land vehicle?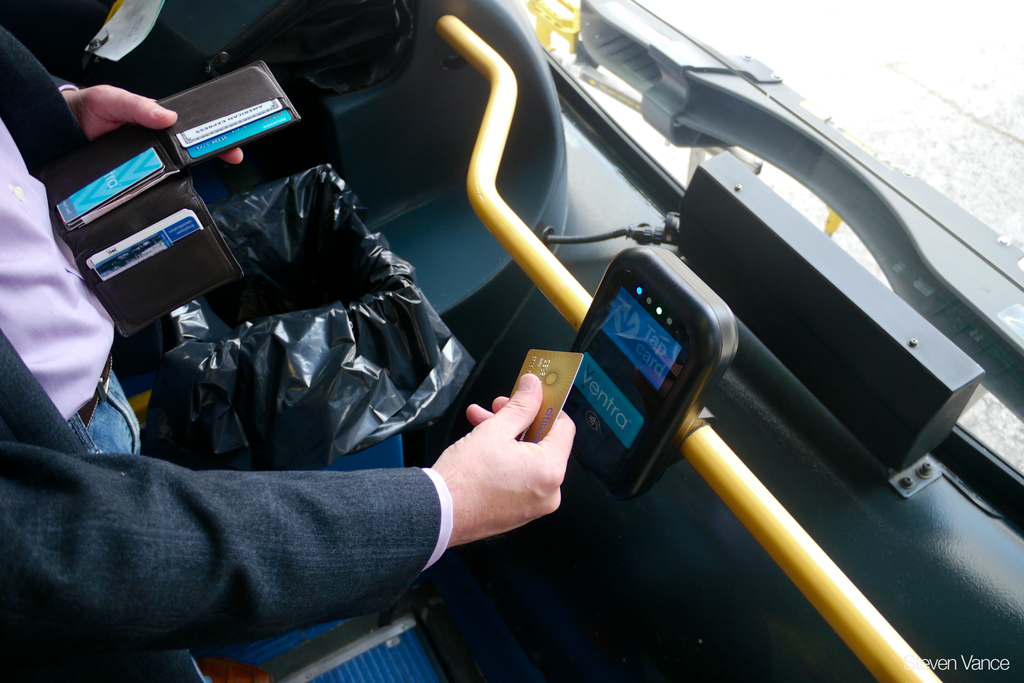
box(29, 0, 1023, 640)
